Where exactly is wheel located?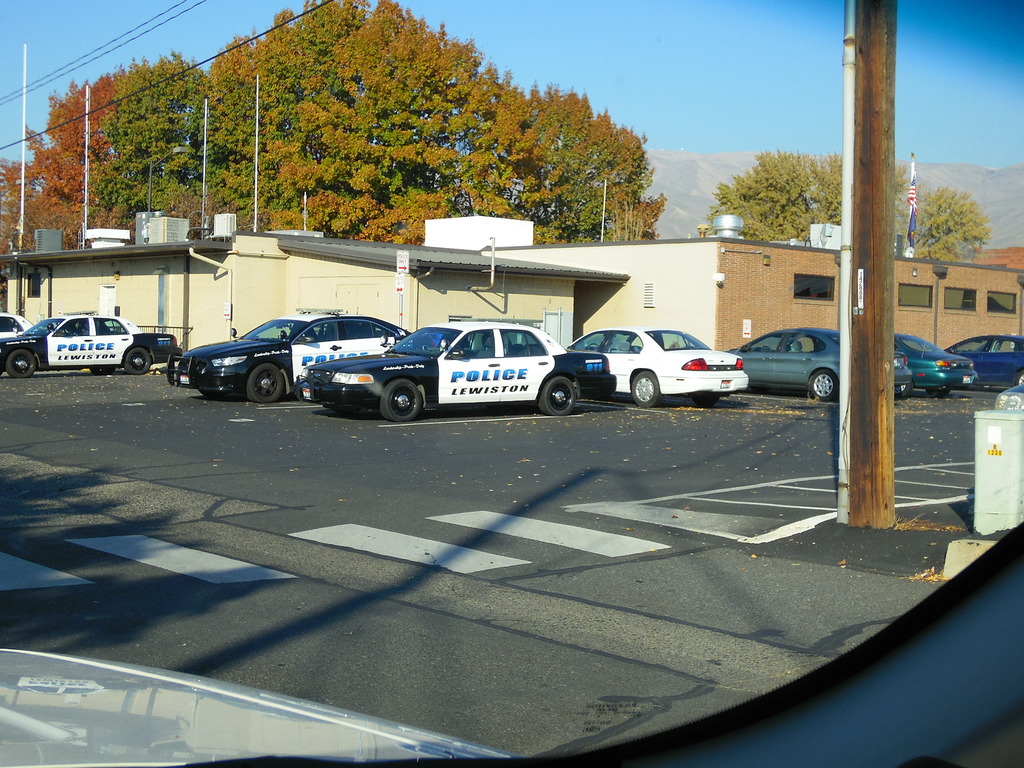
Its bounding box is l=535, t=379, r=570, b=419.
